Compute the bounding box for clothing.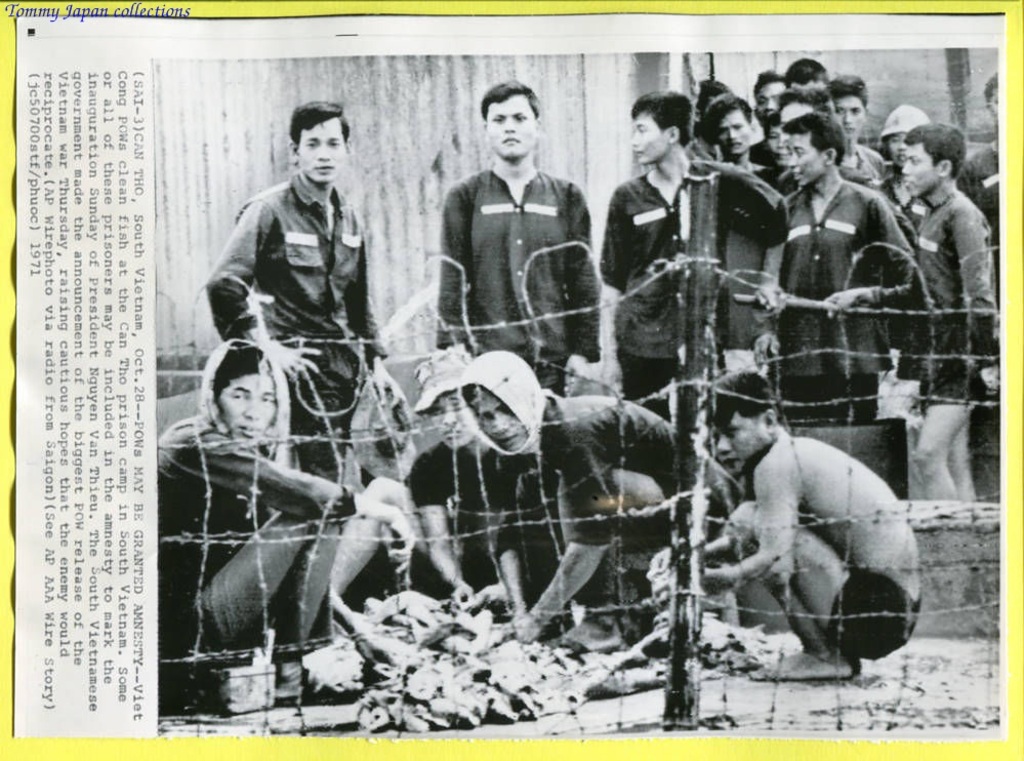
[828, 561, 920, 659].
